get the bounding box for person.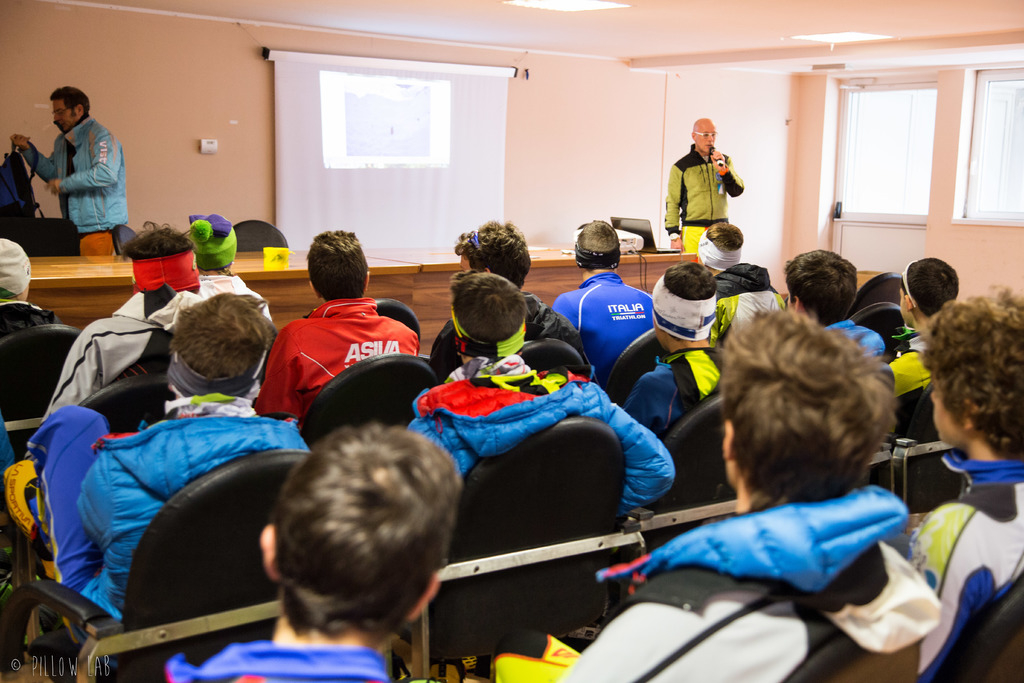
pyautogui.locateOnScreen(8, 90, 128, 250).
